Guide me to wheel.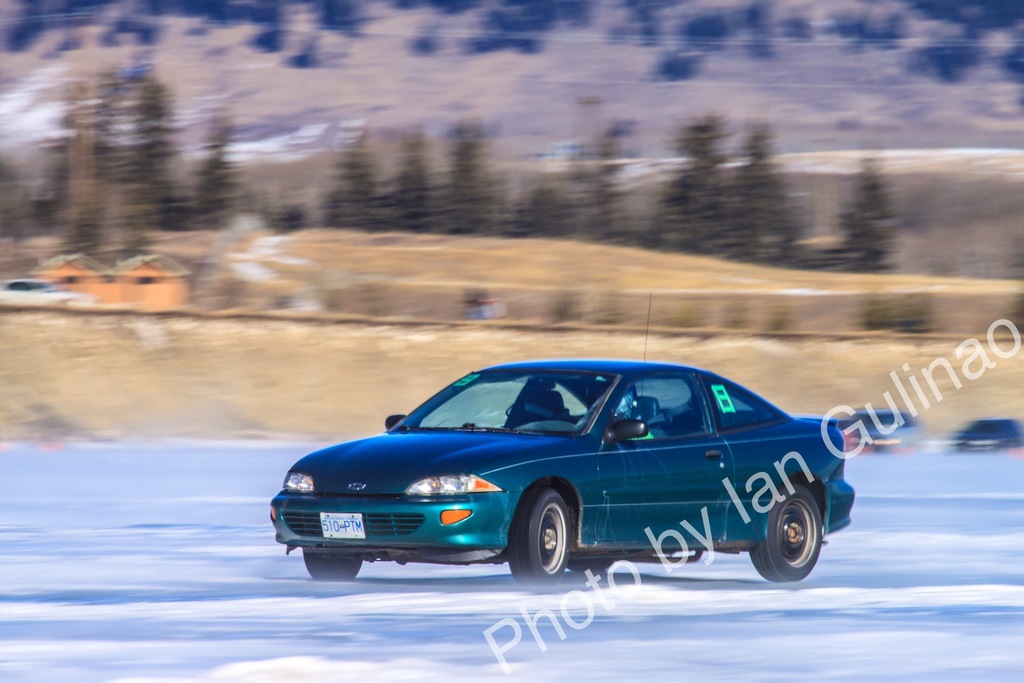
Guidance: [x1=567, y1=560, x2=616, y2=569].
